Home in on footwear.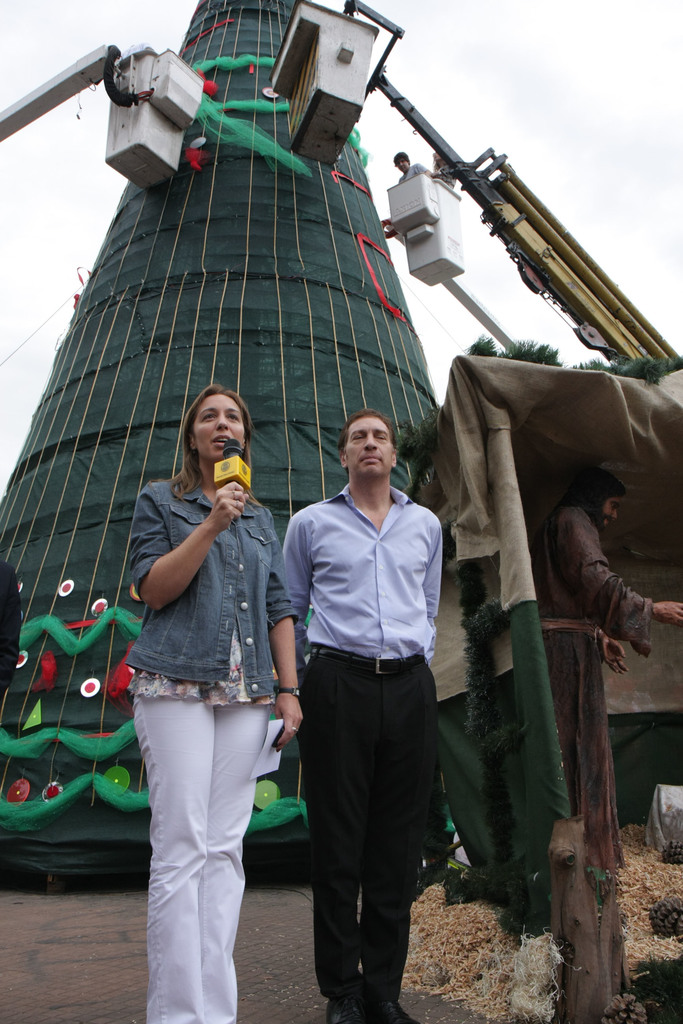
Homed in at (x1=373, y1=1000, x2=422, y2=1023).
